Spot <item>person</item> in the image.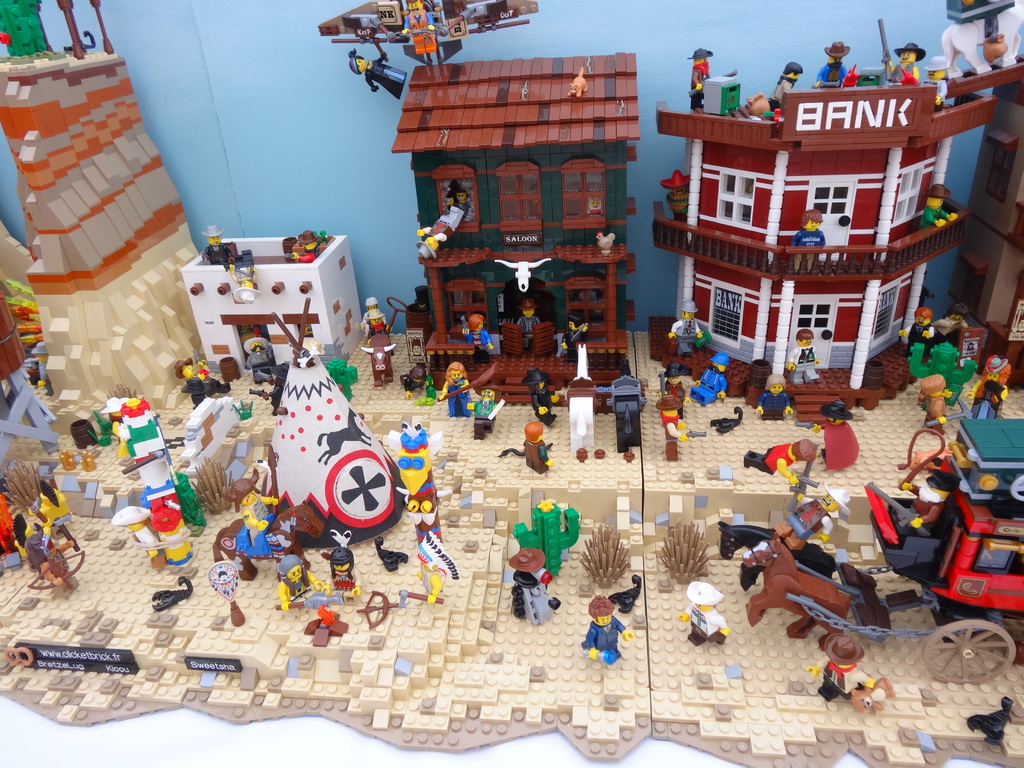
<item>person</item> found at <region>776, 61, 806, 100</region>.
